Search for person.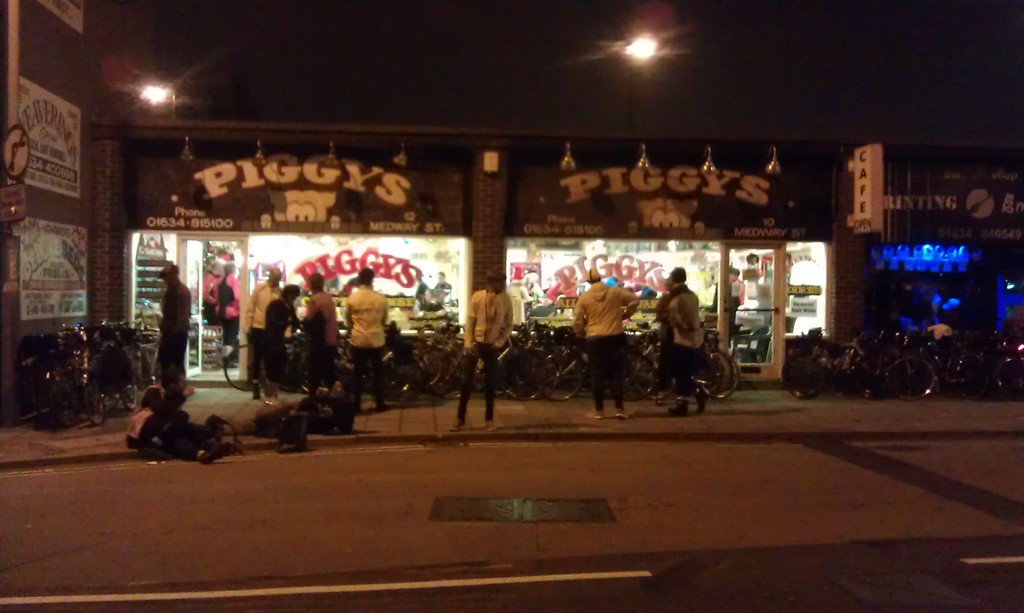
Found at select_region(124, 362, 221, 466).
